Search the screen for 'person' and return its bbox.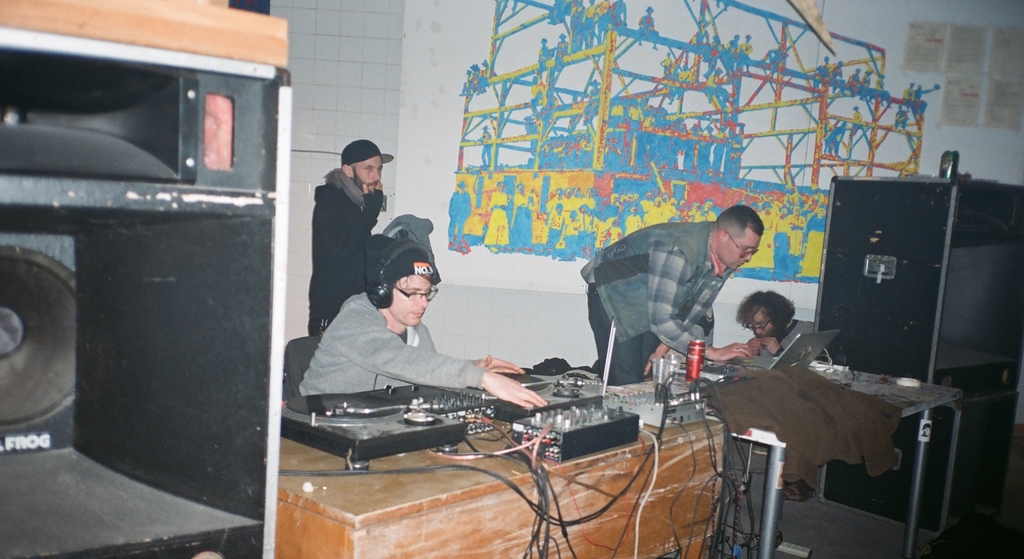
Found: [left=306, top=140, right=394, bottom=337].
